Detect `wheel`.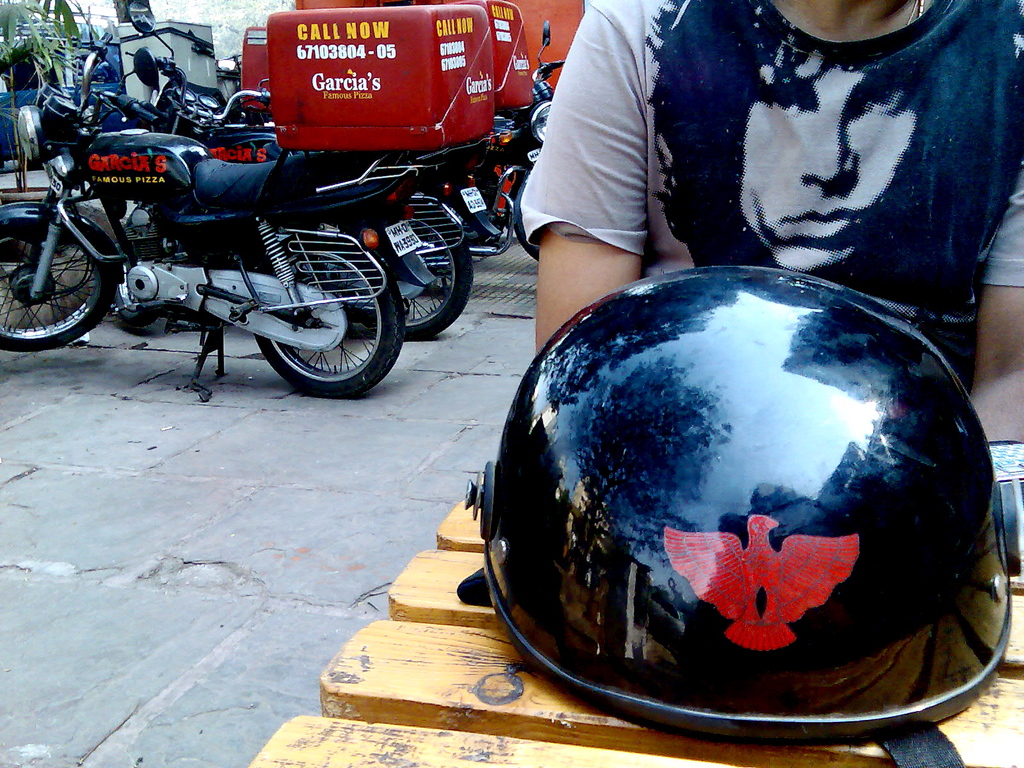
Detected at rect(401, 206, 474, 342).
